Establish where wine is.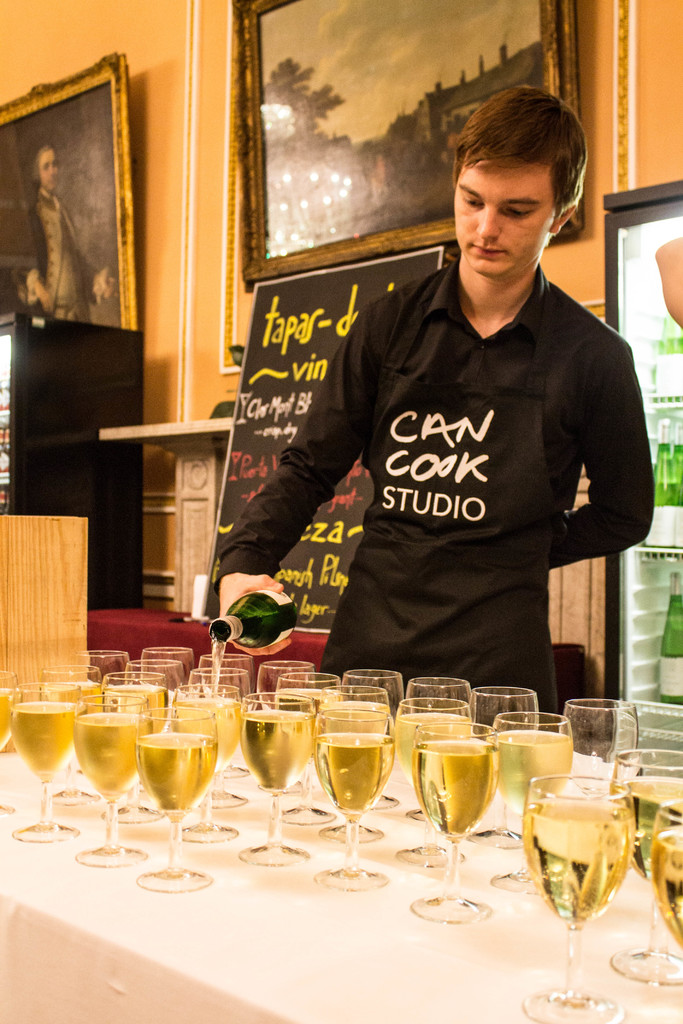
Established at x1=311, y1=731, x2=395, y2=822.
